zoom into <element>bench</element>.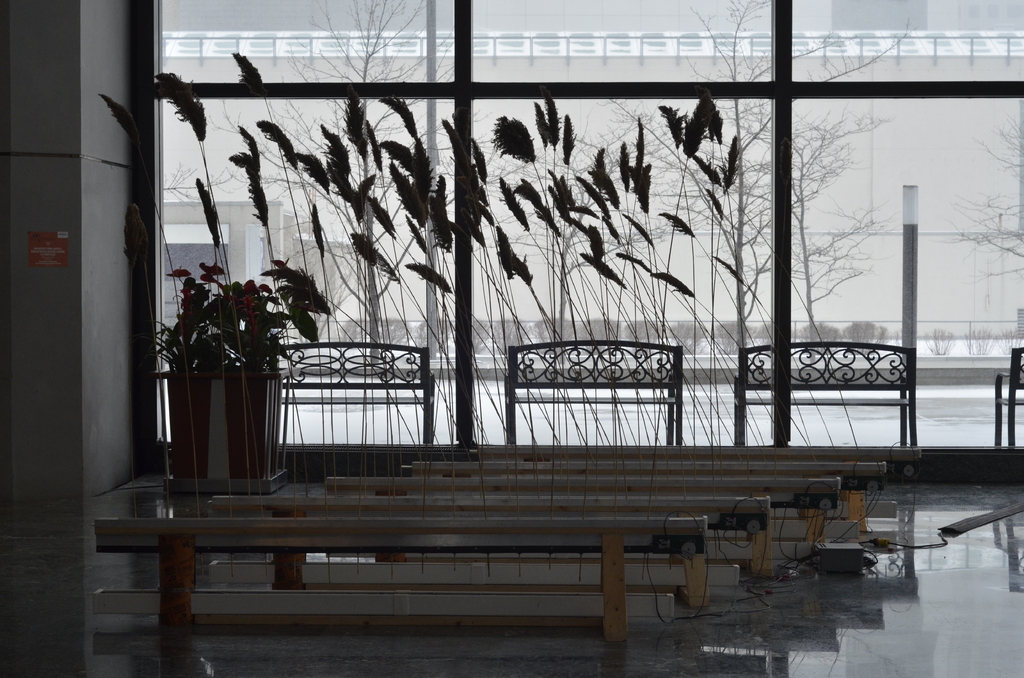
Zoom target: {"x1": 89, "y1": 517, "x2": 708, "y2": 643}.
